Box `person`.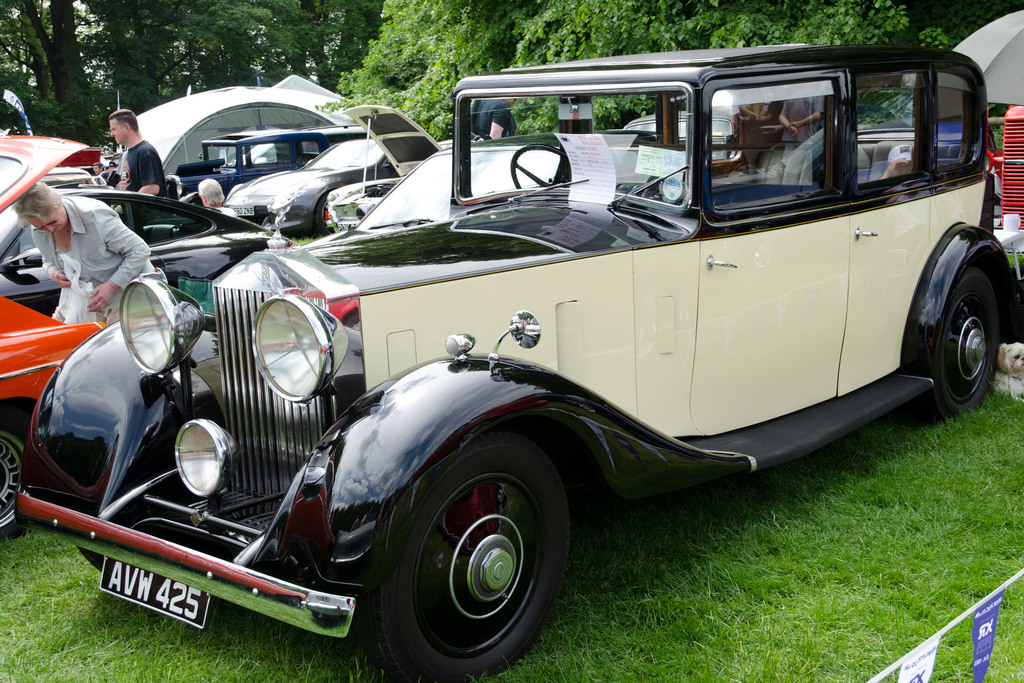
<box>92,165,100,184</box>.
